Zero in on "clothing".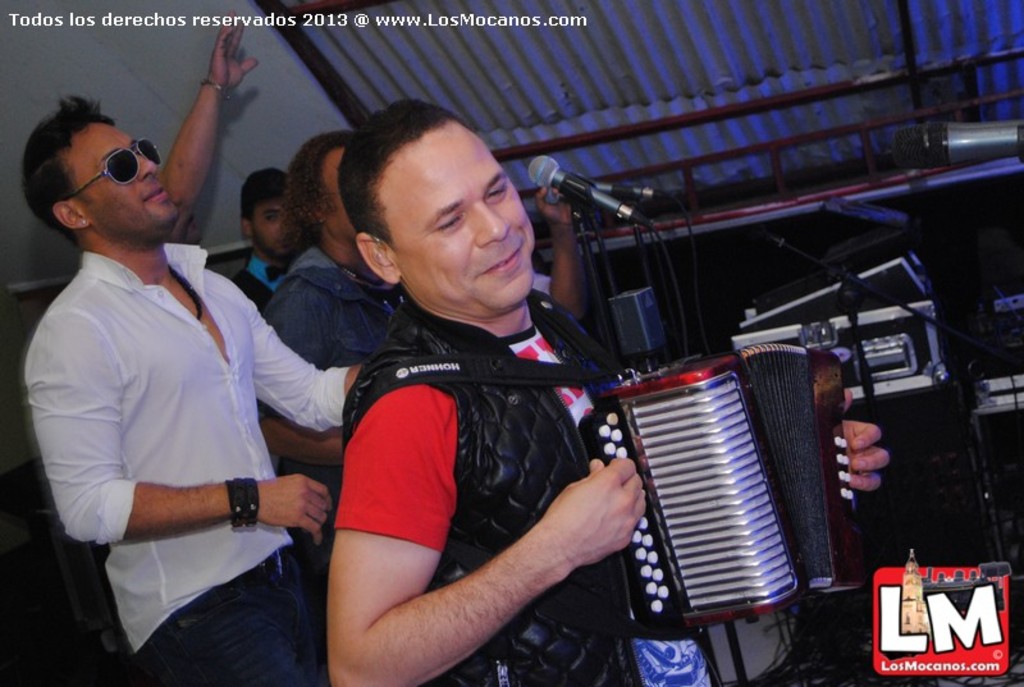
Zeroed in: <bbox>232, 253, 287, 317</bbox>.
